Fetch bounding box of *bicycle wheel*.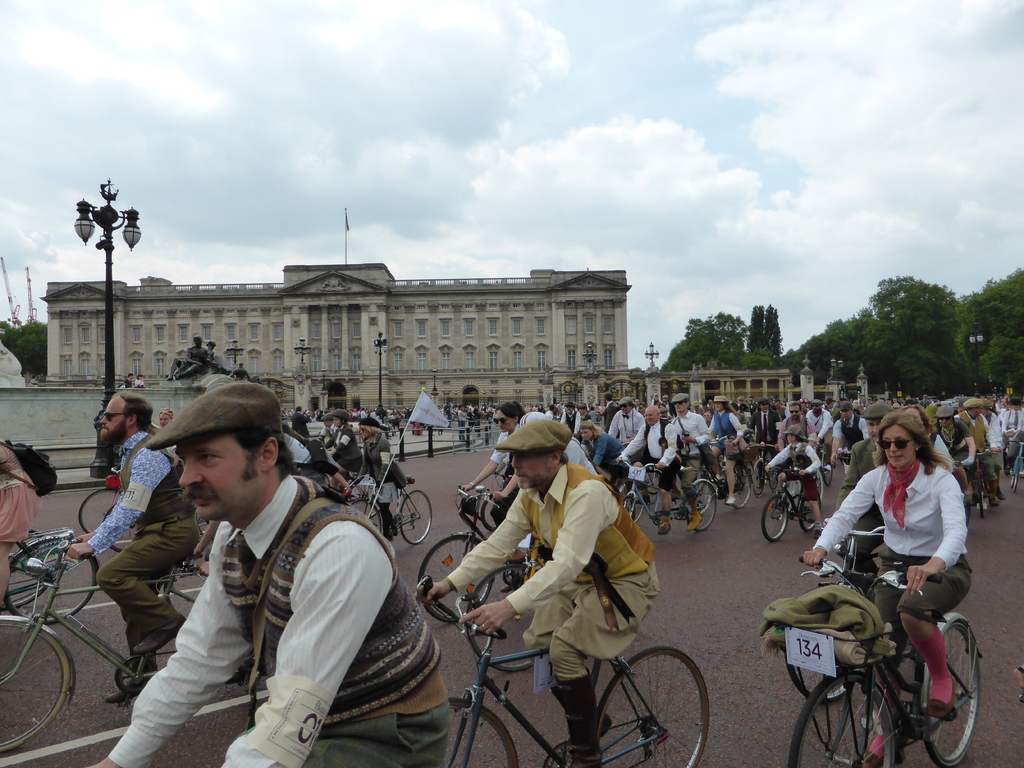
Bbox: detection(799, 493, 820, 531).
